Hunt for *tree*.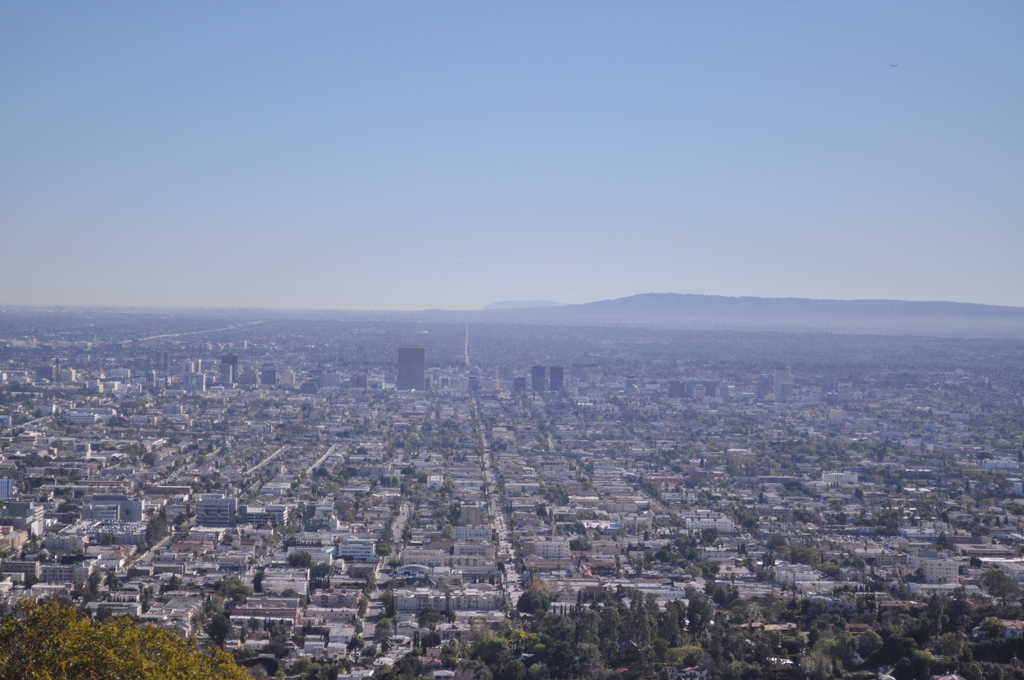
Hunted down at 995,516,1004,529.
